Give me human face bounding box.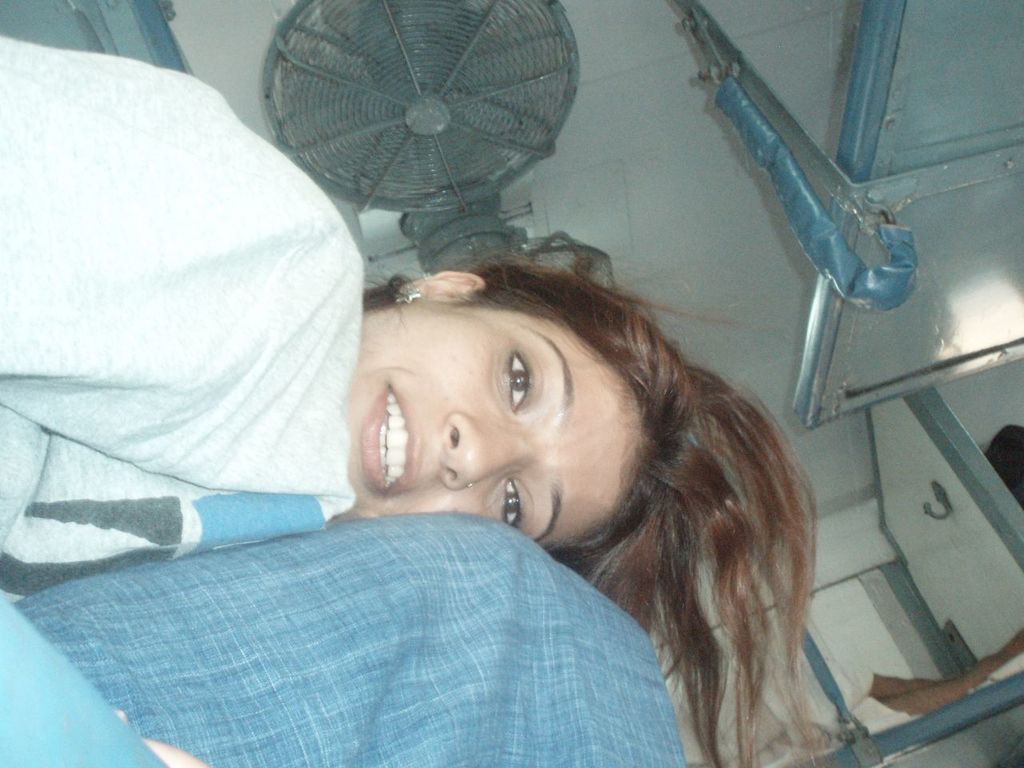
bbox=(346, 306, 632, 546).
